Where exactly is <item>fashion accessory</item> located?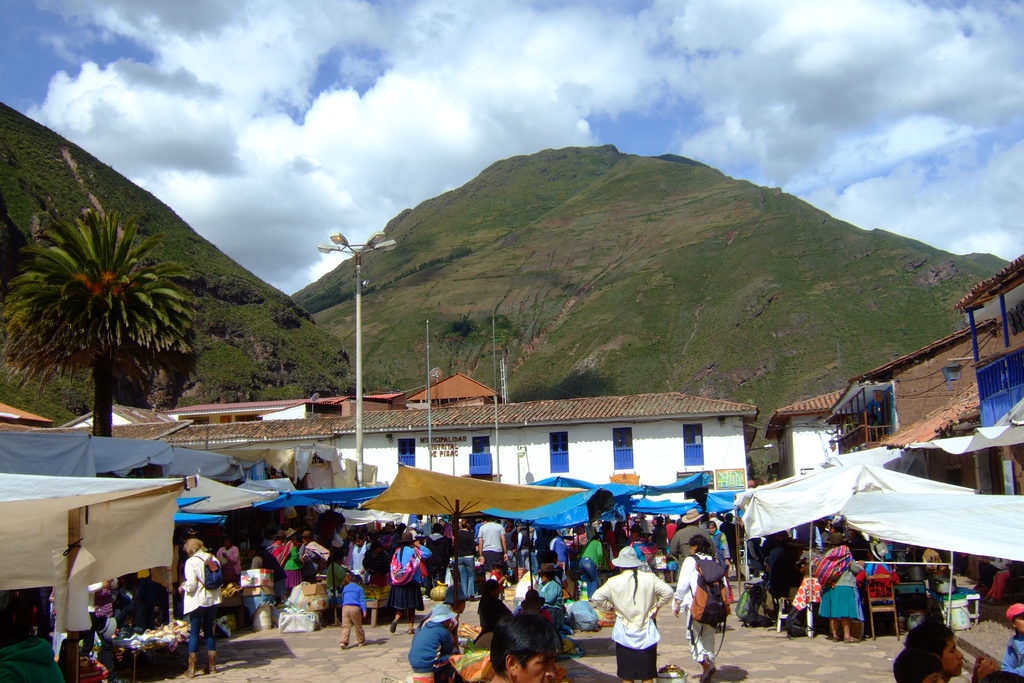
Its bounding box is left=1005, top=602, right=1023, bottom=623.
